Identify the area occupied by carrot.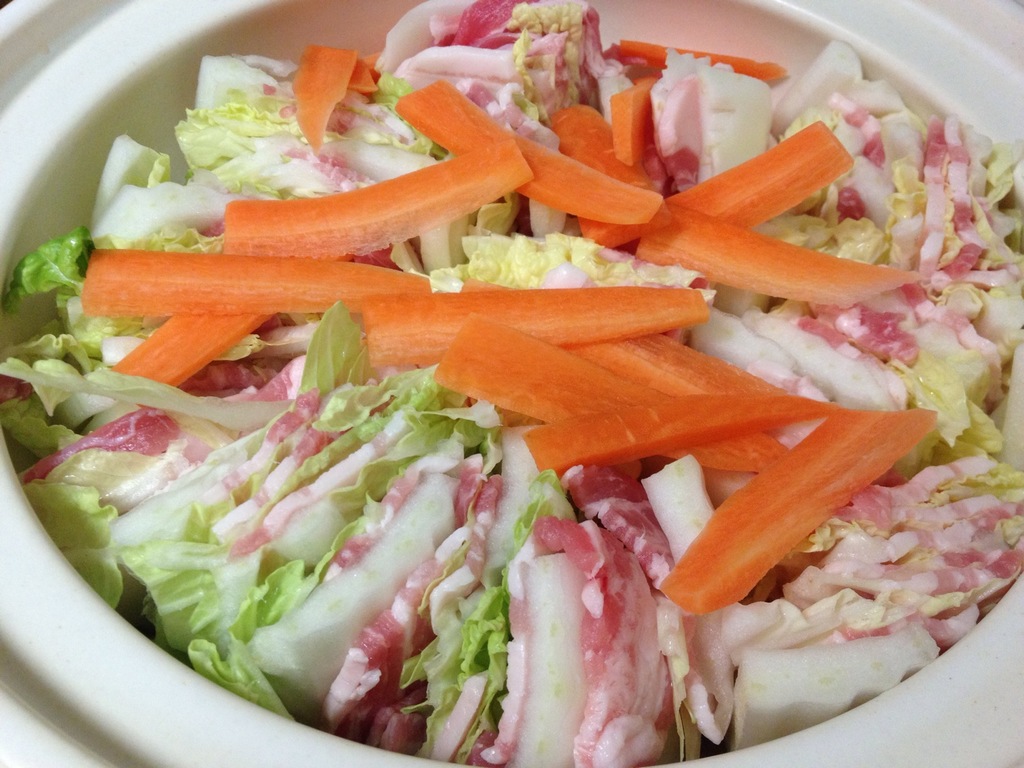
Area: x1=81 y1=248 x2=509 y2=317.
